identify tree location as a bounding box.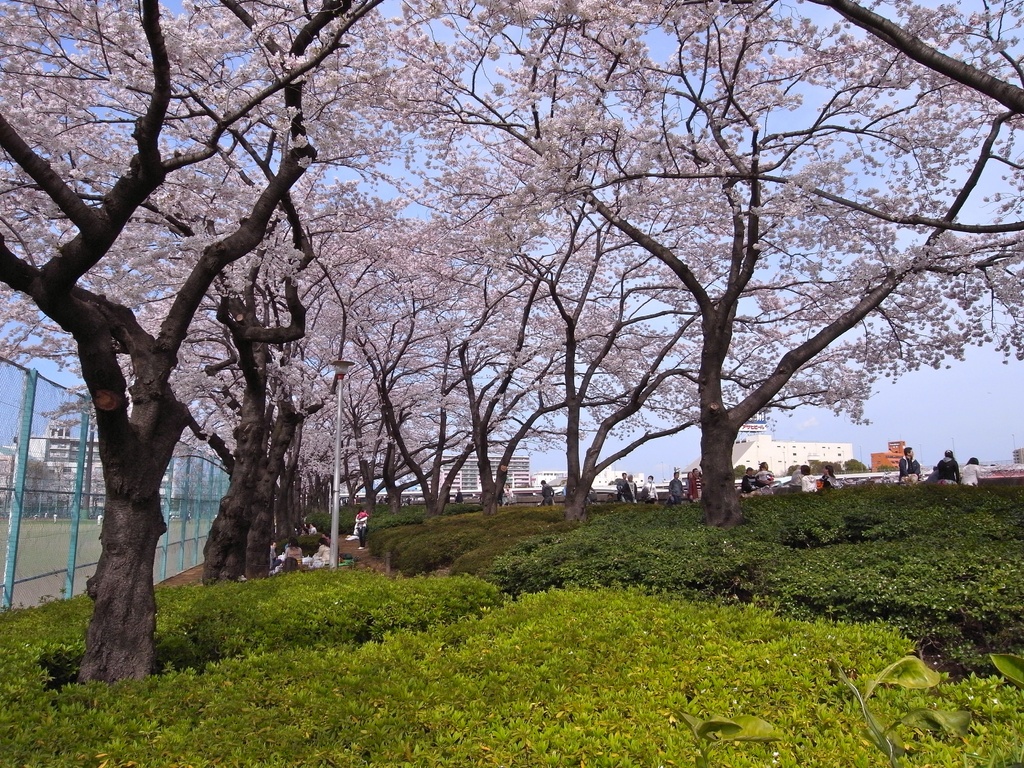
(x1=404, y1=0, x2=1023, y2=530).
